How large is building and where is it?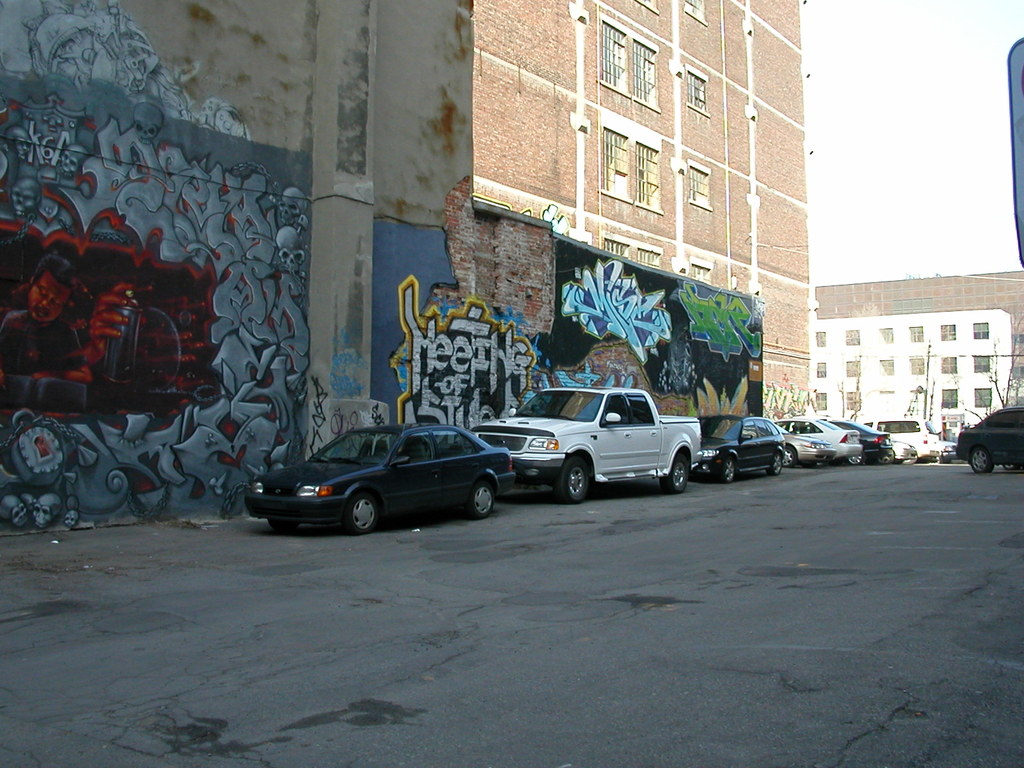
Bounding box: bbox(811, 257, 1023, 447).
